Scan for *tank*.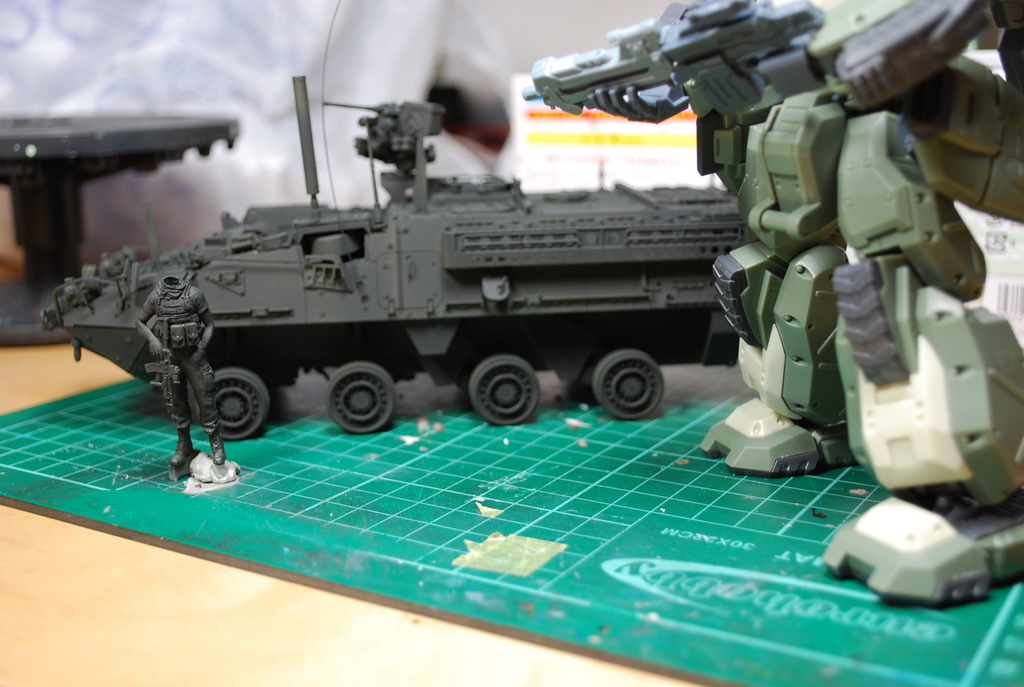
Scan result: 34:100:744:443.
